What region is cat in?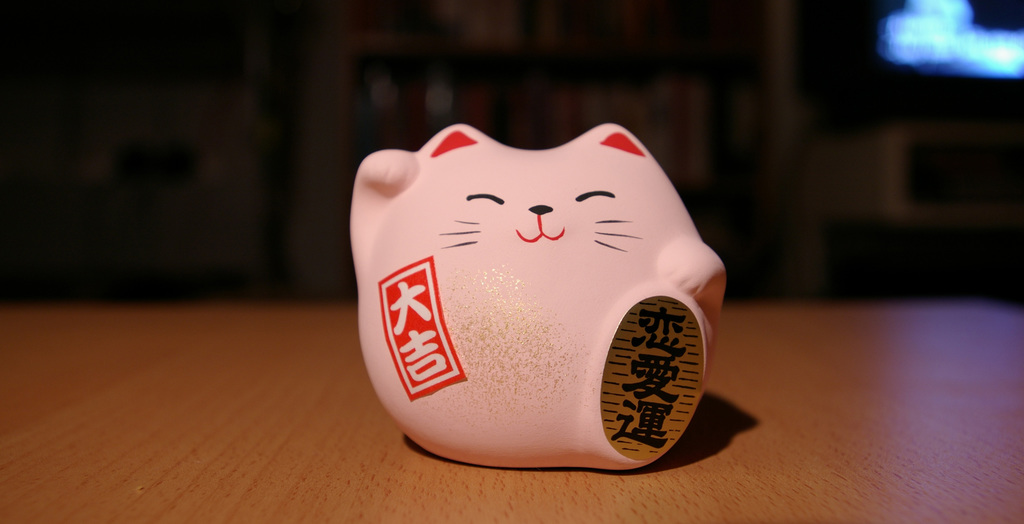
346:115:729:477.
